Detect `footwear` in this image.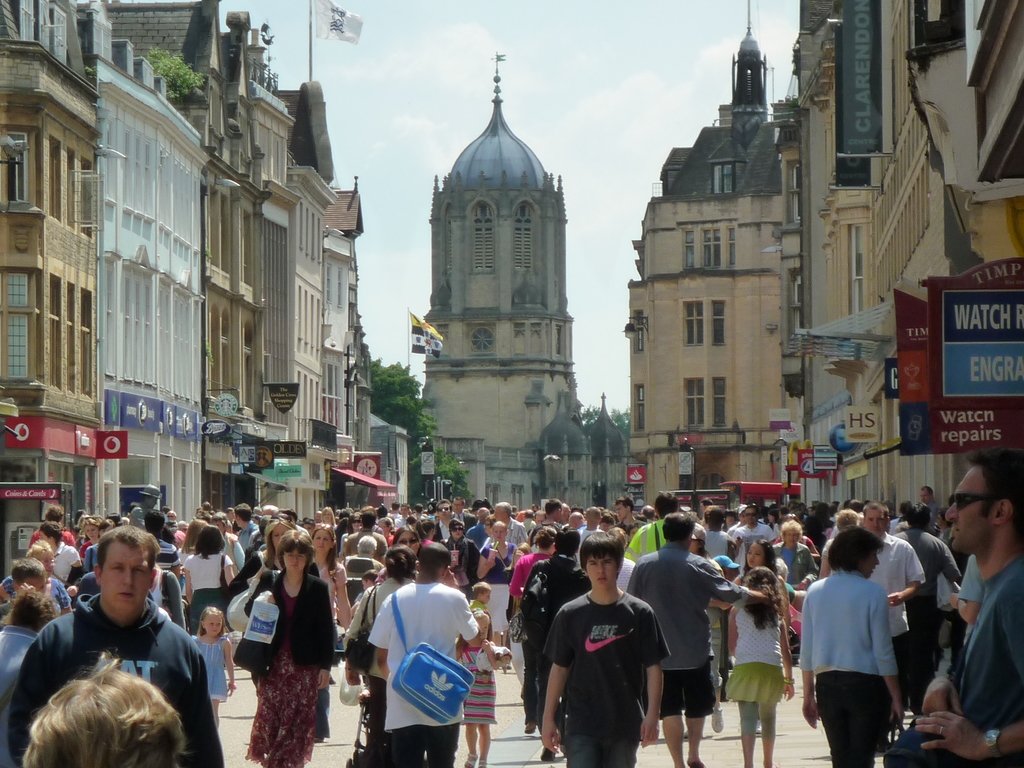
Detection: (left=463, top=752, right=479, bottom=767).
